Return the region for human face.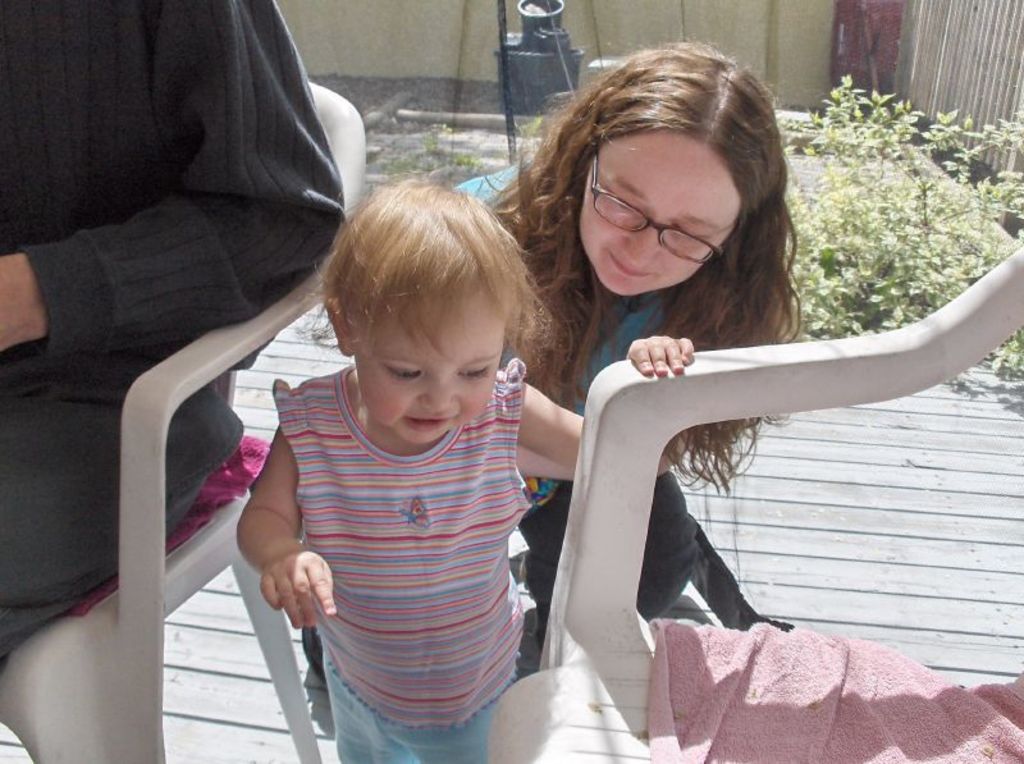
<box>353,293,504,443</box>.
